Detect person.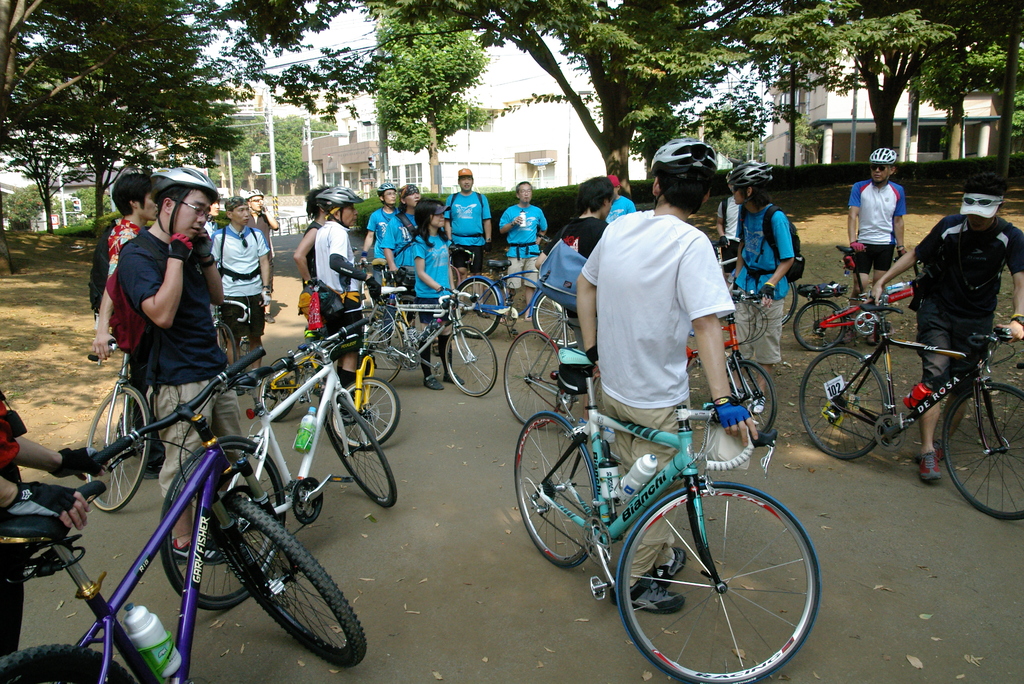
Detected at (363, 184, 397, 256).
